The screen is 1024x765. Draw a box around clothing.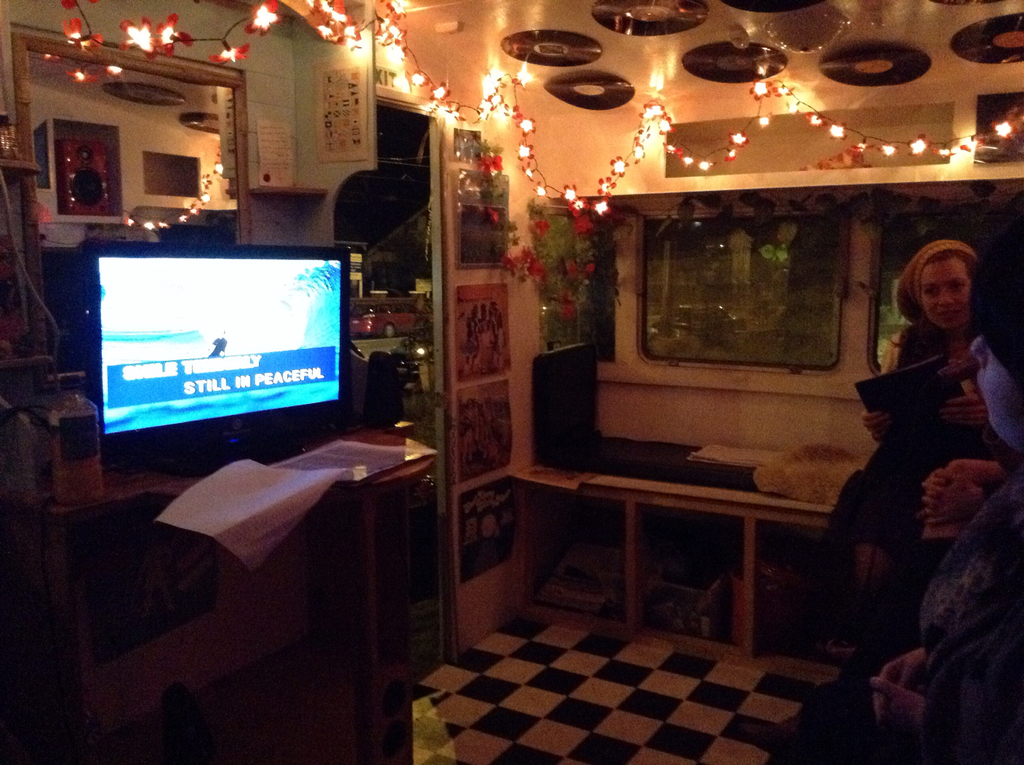
select_region(767, 460, 1023, 764).
